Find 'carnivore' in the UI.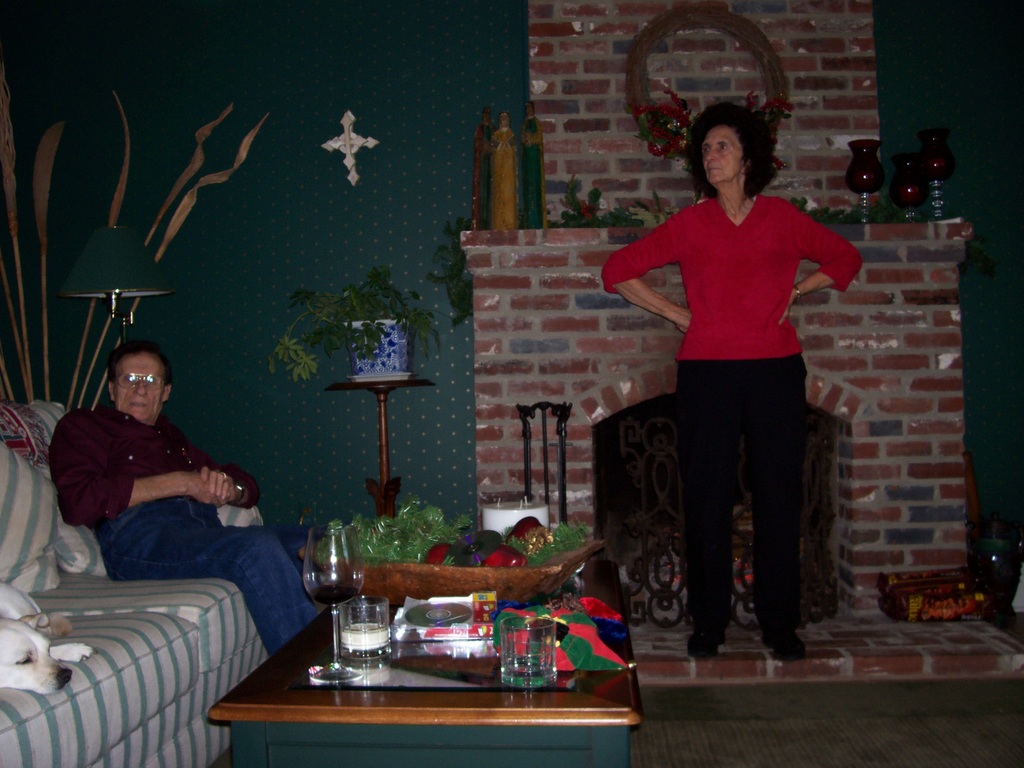
UI element at rect(593, 106, 866, 669).
